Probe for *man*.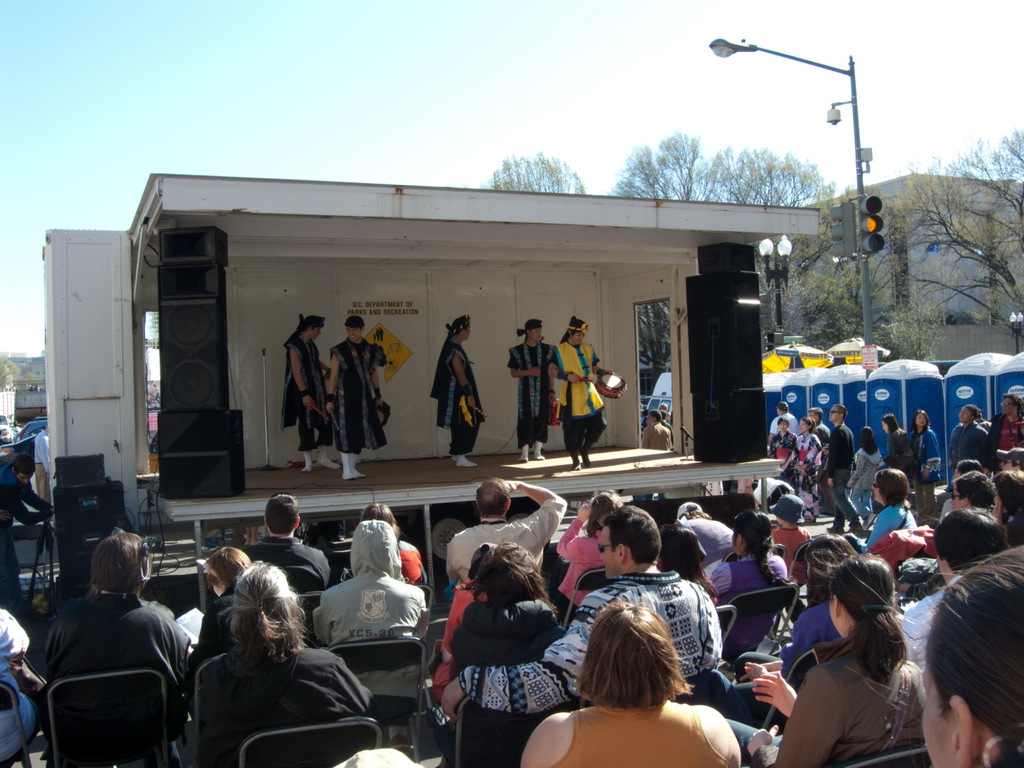
Probe result: [left=809, top=404, right=829, bottom=444].
